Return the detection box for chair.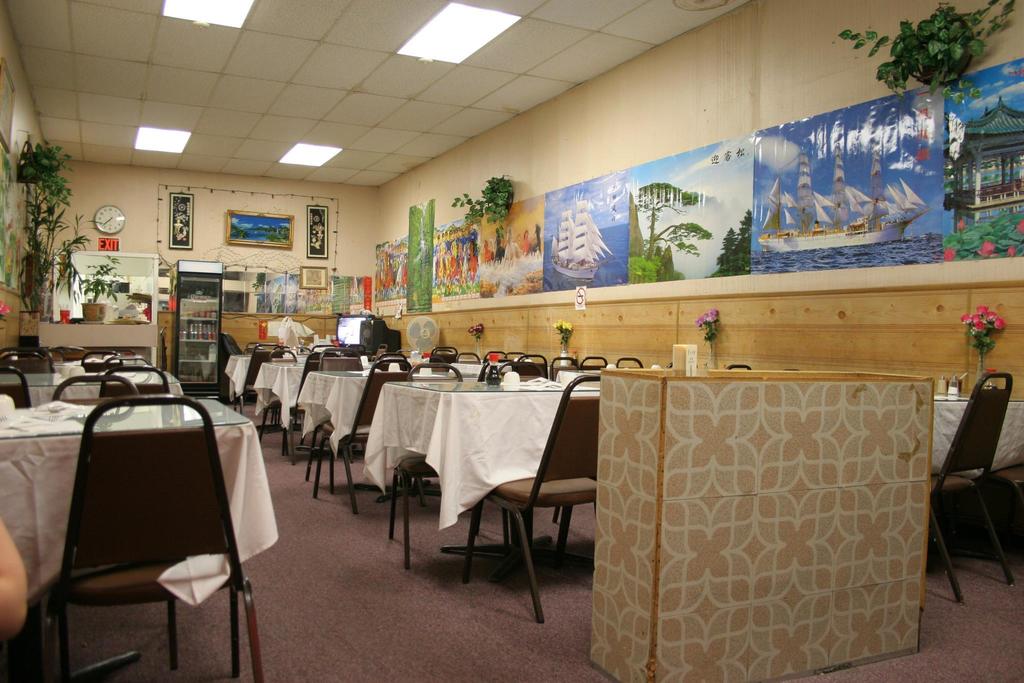
x1=926, y1=372, x2=1009, y2=605.
